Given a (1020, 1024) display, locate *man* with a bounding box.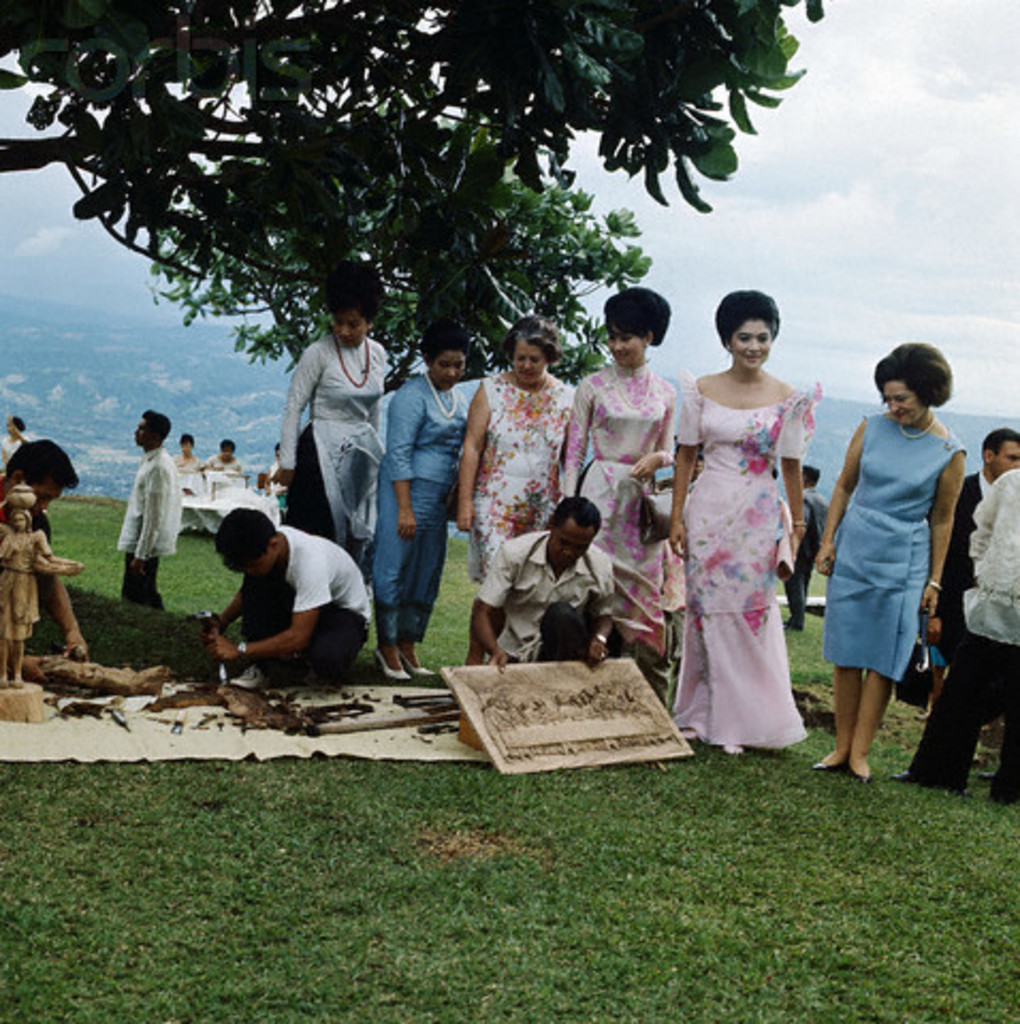
Located: 469,484,625,668.
